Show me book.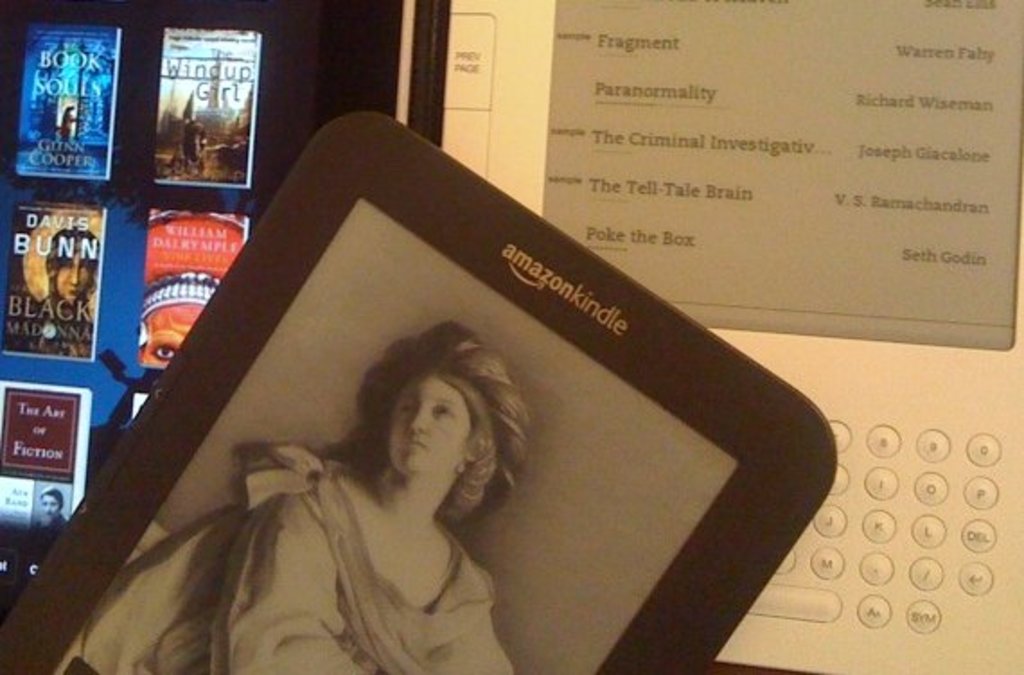
book is here: select_region(137, 210, 246, 370).
